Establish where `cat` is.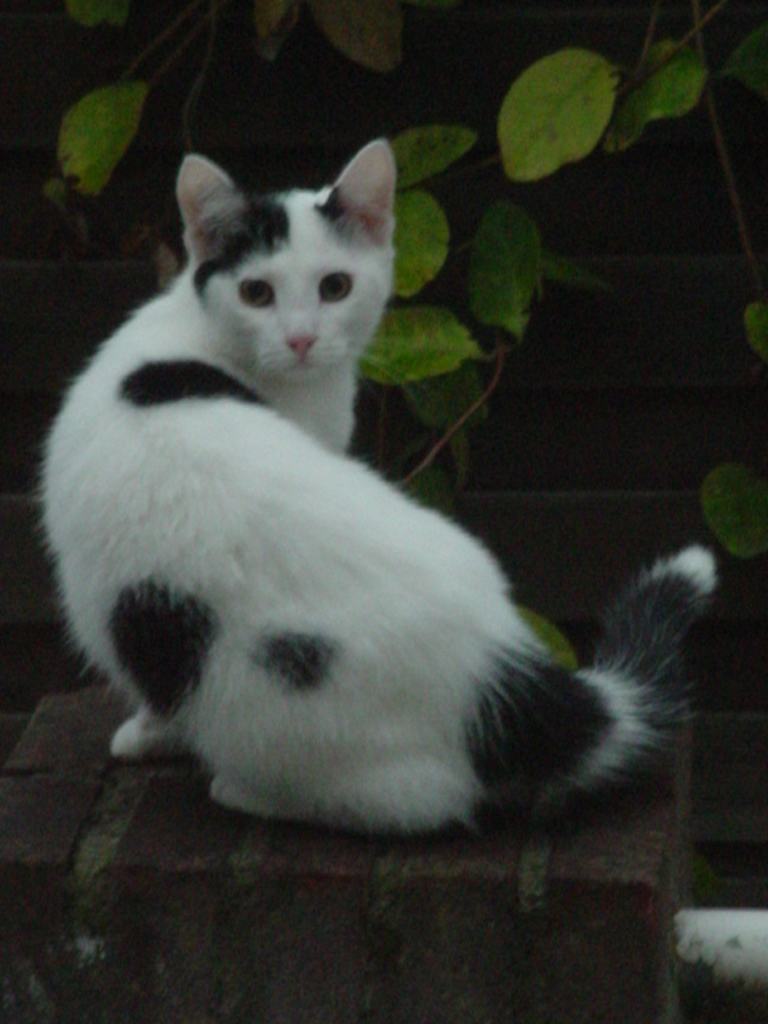
Established at left=30, top=139, right=726, bottom=846.
